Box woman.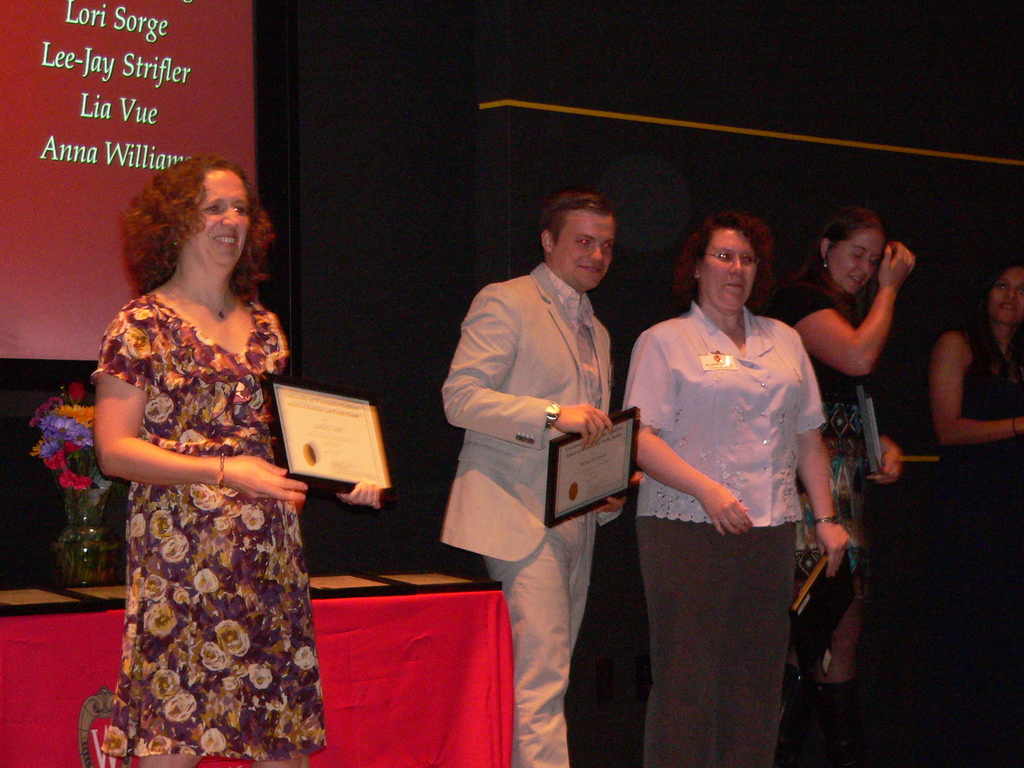
x1=922 y1=253 x2=1023 y2=767.
